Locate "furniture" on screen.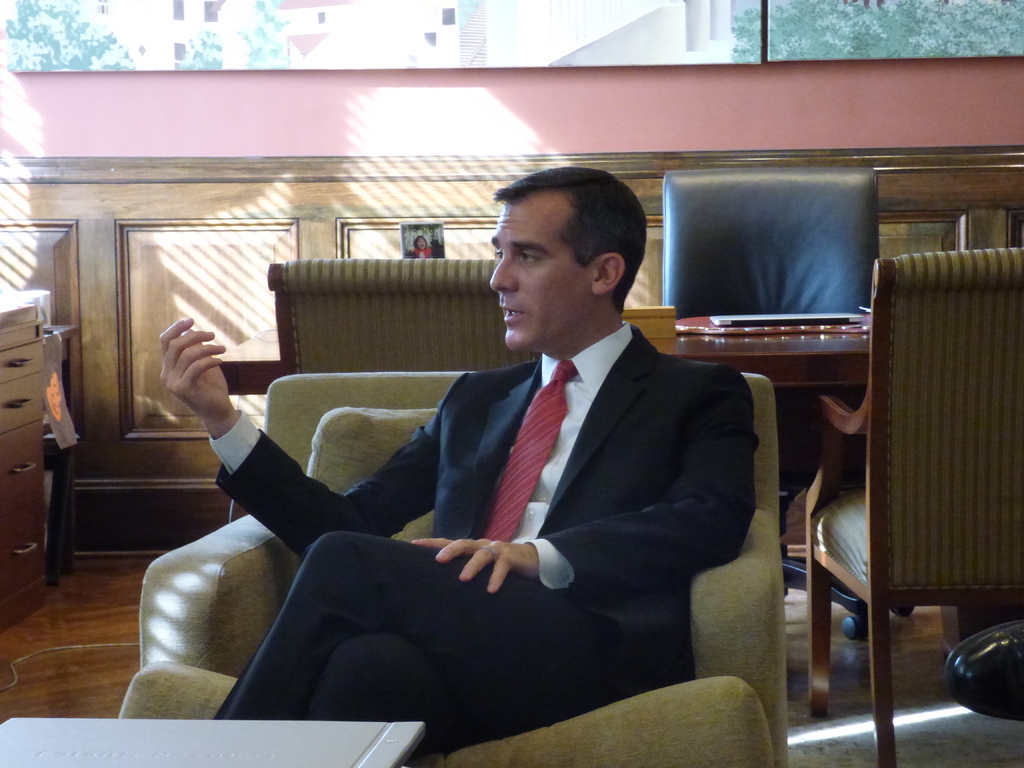
On screen at (0,296,51,641).
